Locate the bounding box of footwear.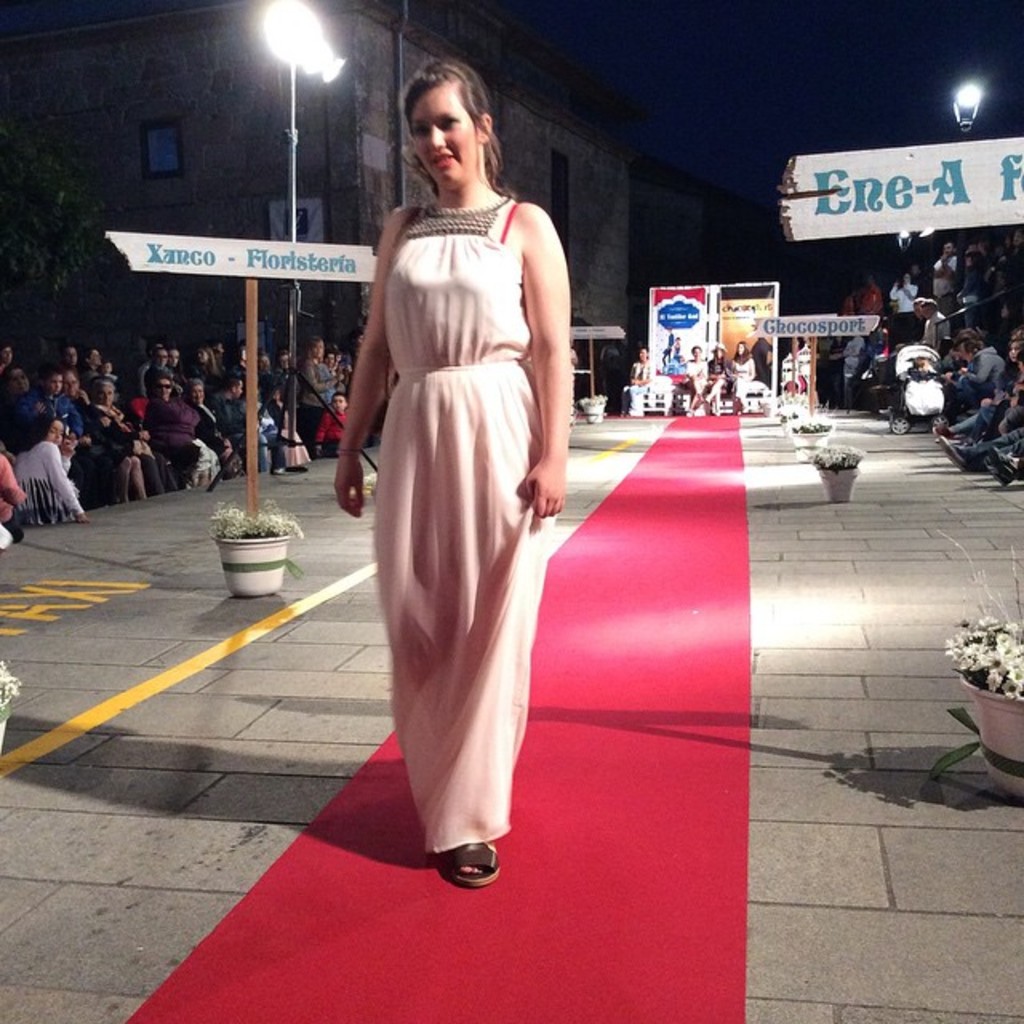
Bounding box: (x1=931, y1=426, x2=949, y2=434).
